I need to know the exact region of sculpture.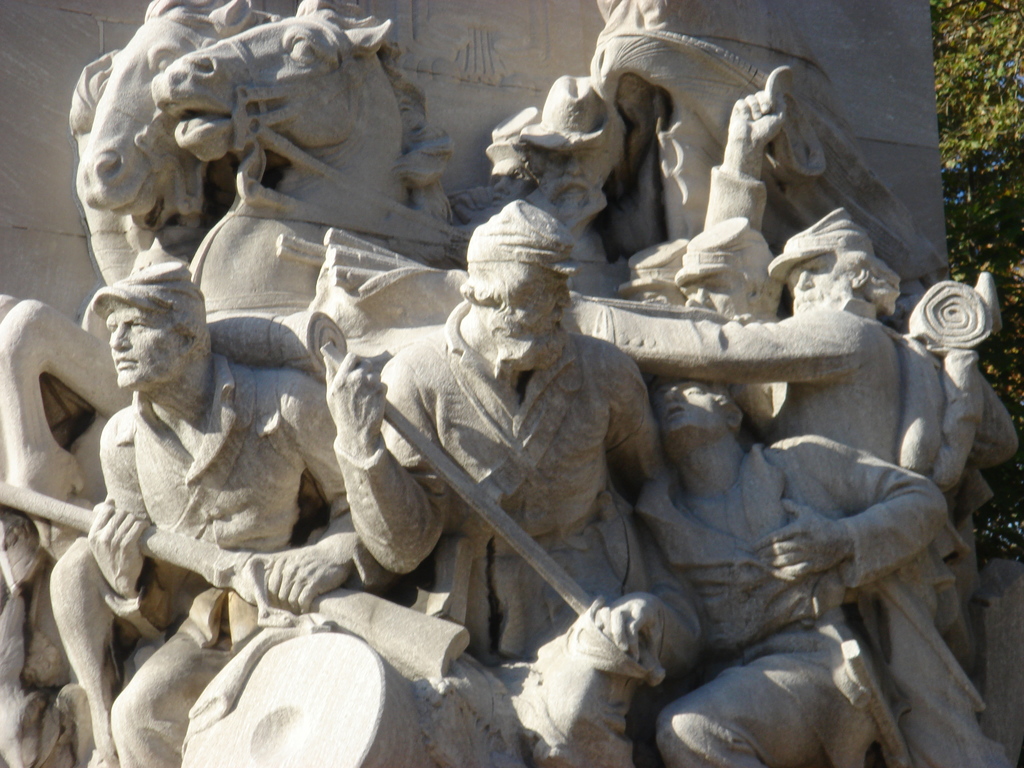
Region: x1=65 y1=0 x2=296 y2=265.
